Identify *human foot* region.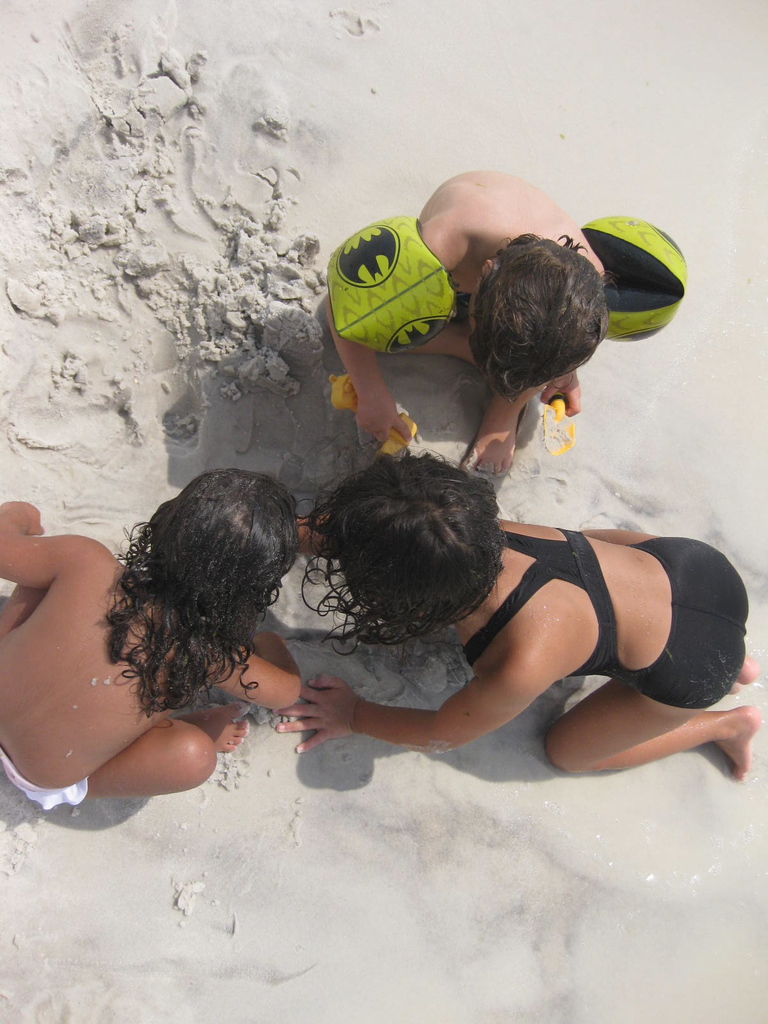
Region: left=180, top=703, right=246, bottom=755.
